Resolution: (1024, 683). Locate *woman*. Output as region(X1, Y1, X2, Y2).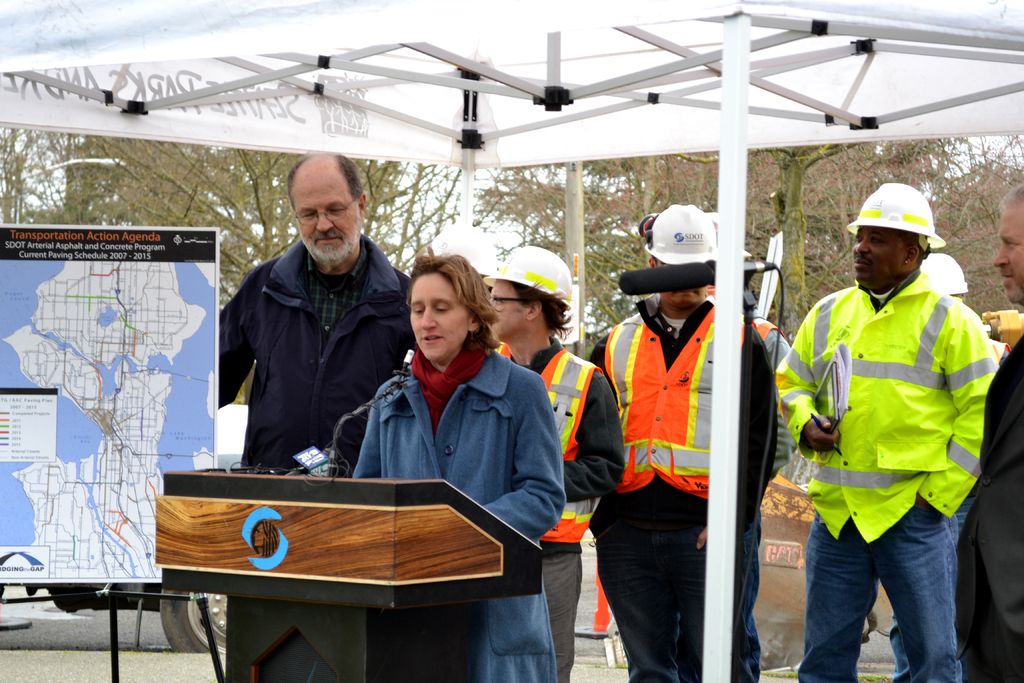
region(326, 215, 533, 573).
